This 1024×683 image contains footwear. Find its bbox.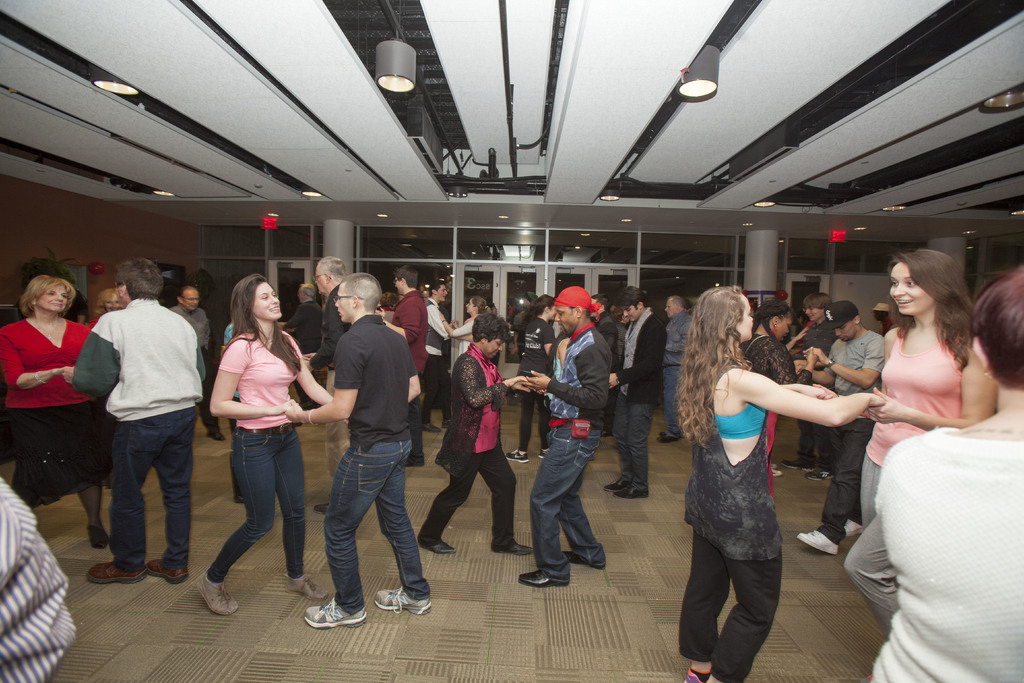
l=147, t=561, r=189, b=582.
